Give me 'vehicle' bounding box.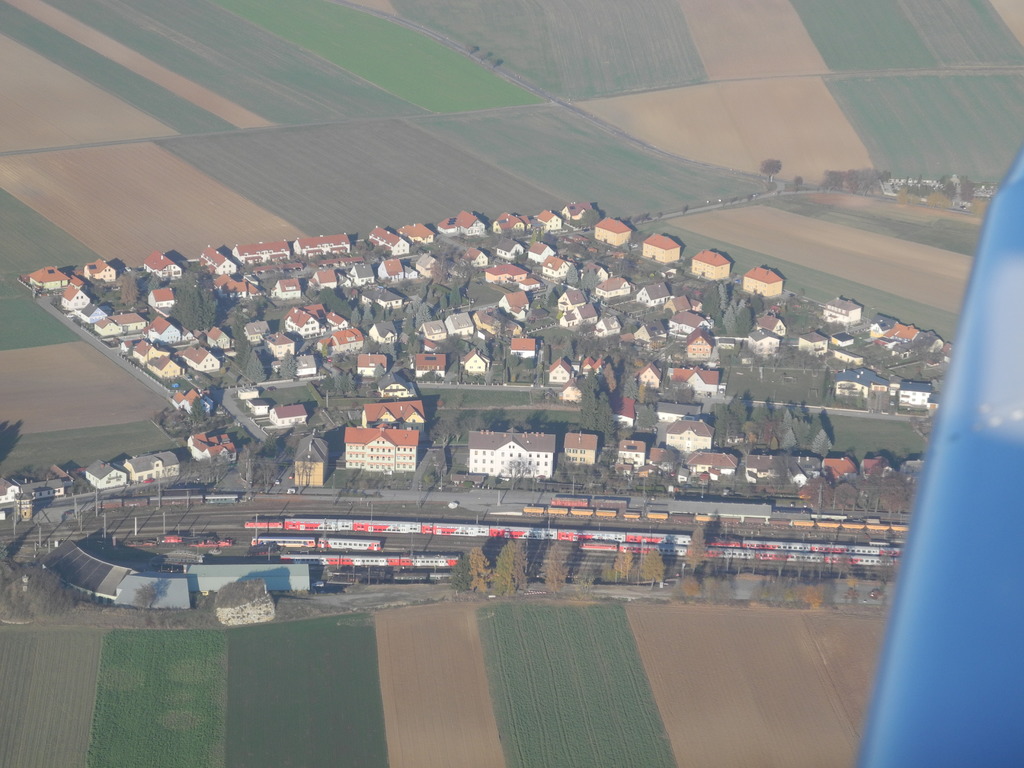
box=[245, 519, 906, 572].
